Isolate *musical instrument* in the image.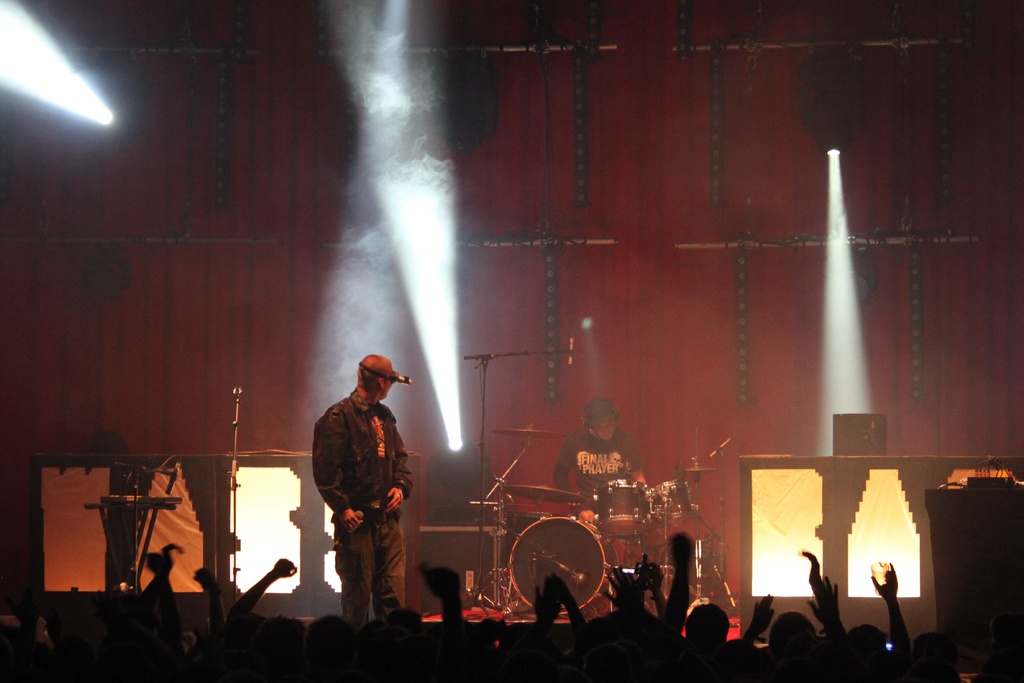
Isolated region: l=593, t=475, r=650, b=544.
